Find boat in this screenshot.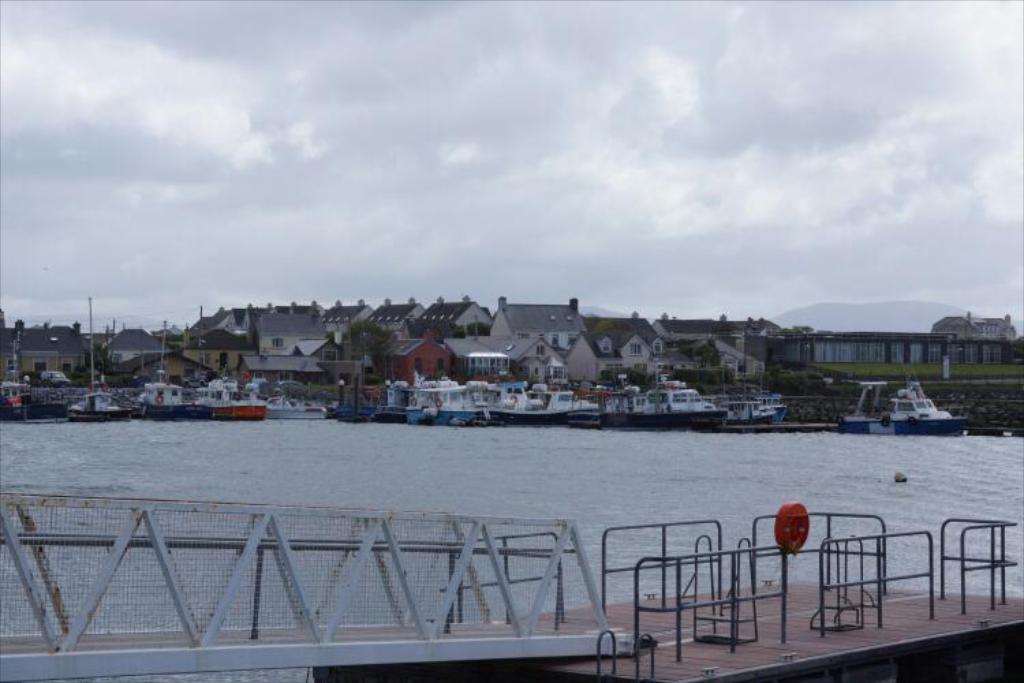
The bounding box for boat is x1=502, y1=374, x2=606, y2=426.
